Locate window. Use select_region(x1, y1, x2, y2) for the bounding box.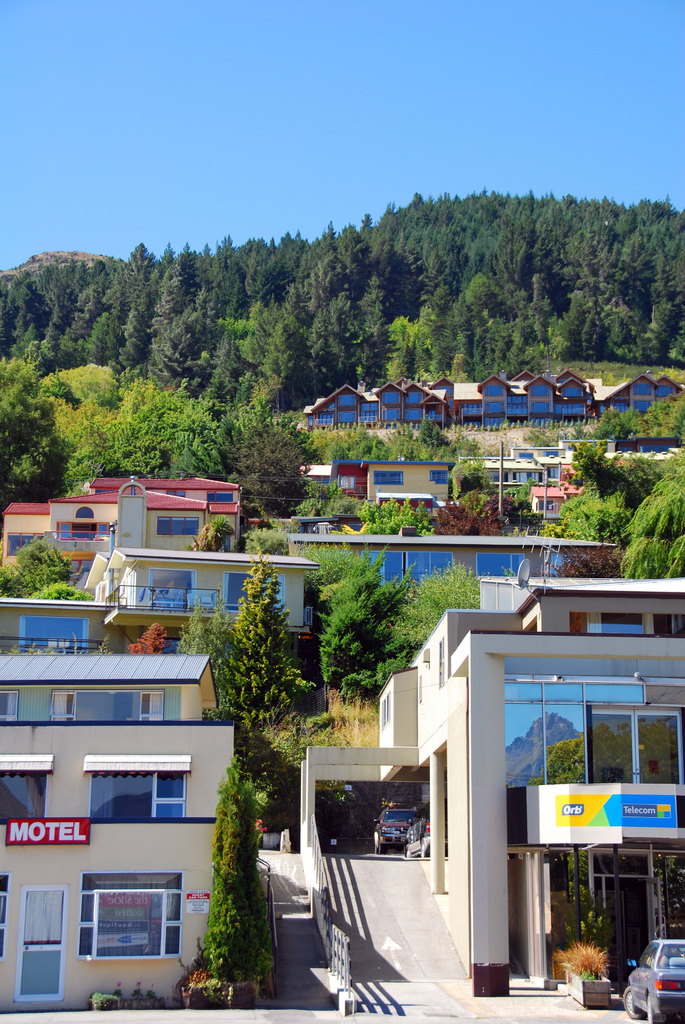
select_region(140, 692, 166, 720).
